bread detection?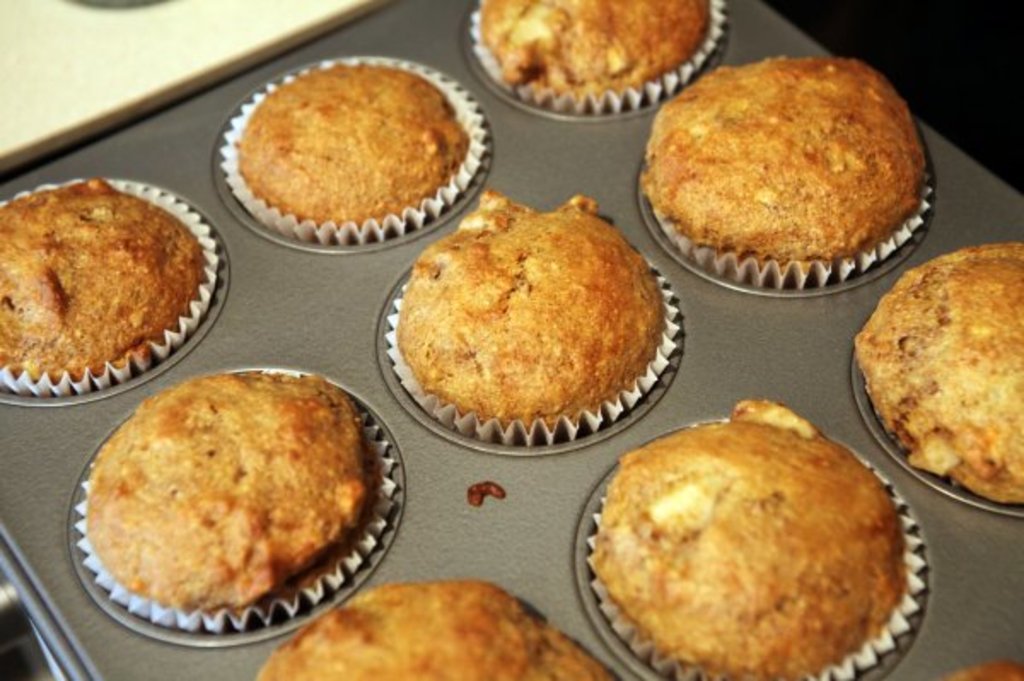
locate(391, 189, 667, 430)
